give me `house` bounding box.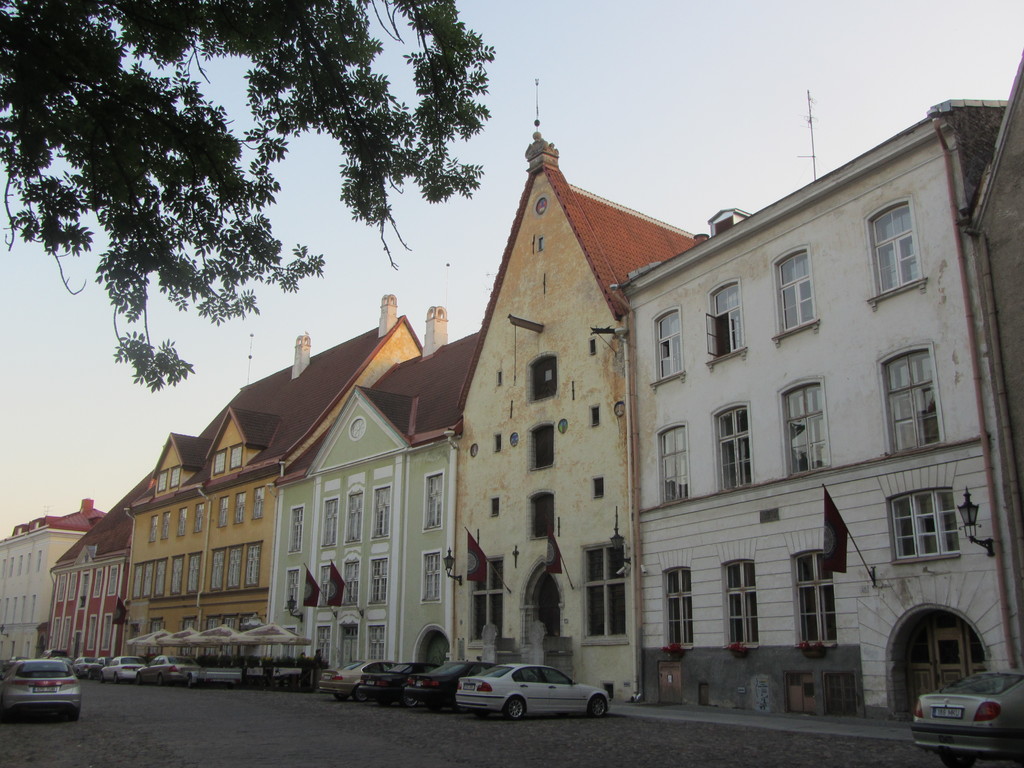
crop(0, 494, 104, 657).
